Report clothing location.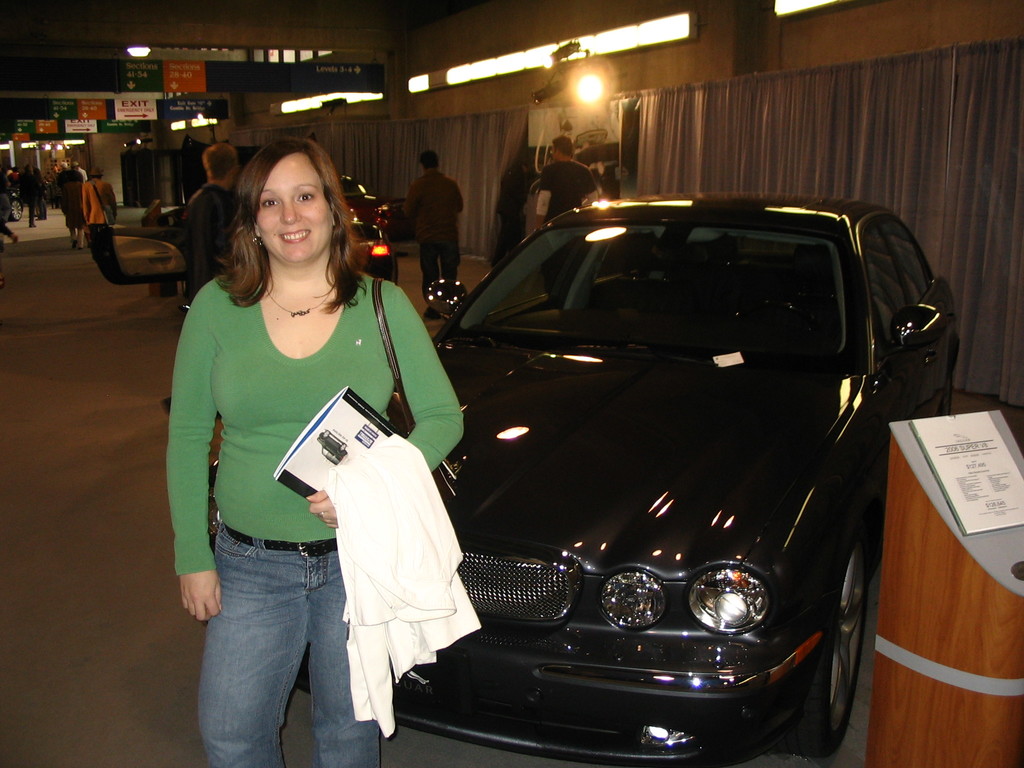
Report: [x1=63, y1=172, x2=89, y2=236].
